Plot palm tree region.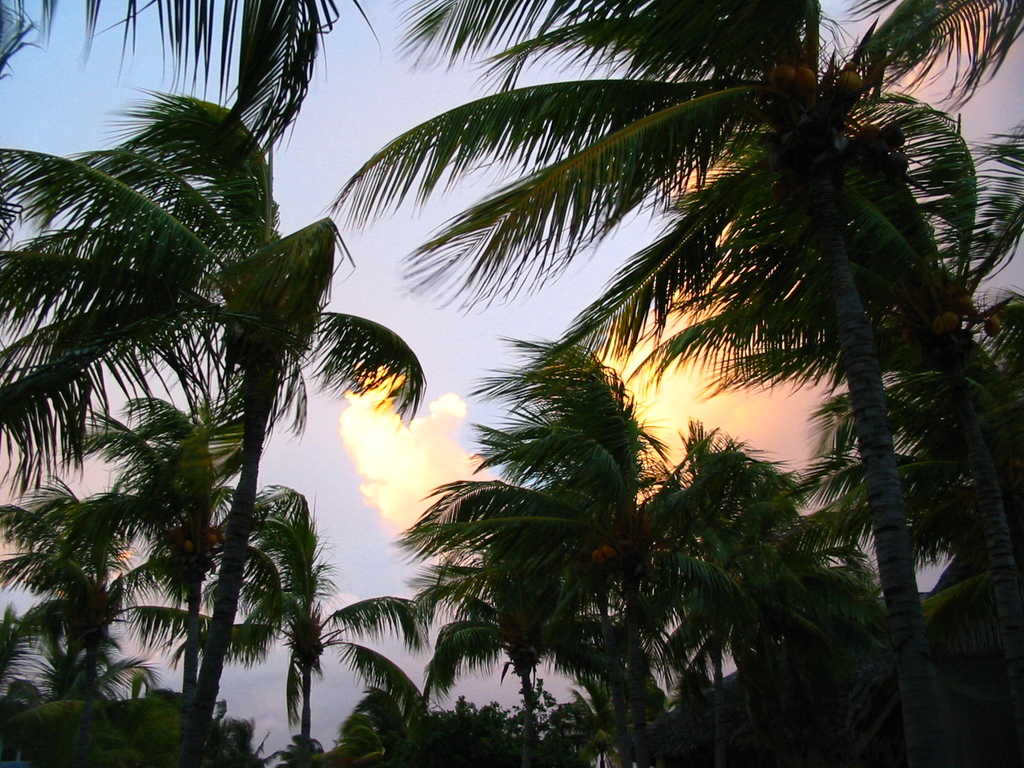
Plotted at left=175, top=503, right=456, bottom=767.
